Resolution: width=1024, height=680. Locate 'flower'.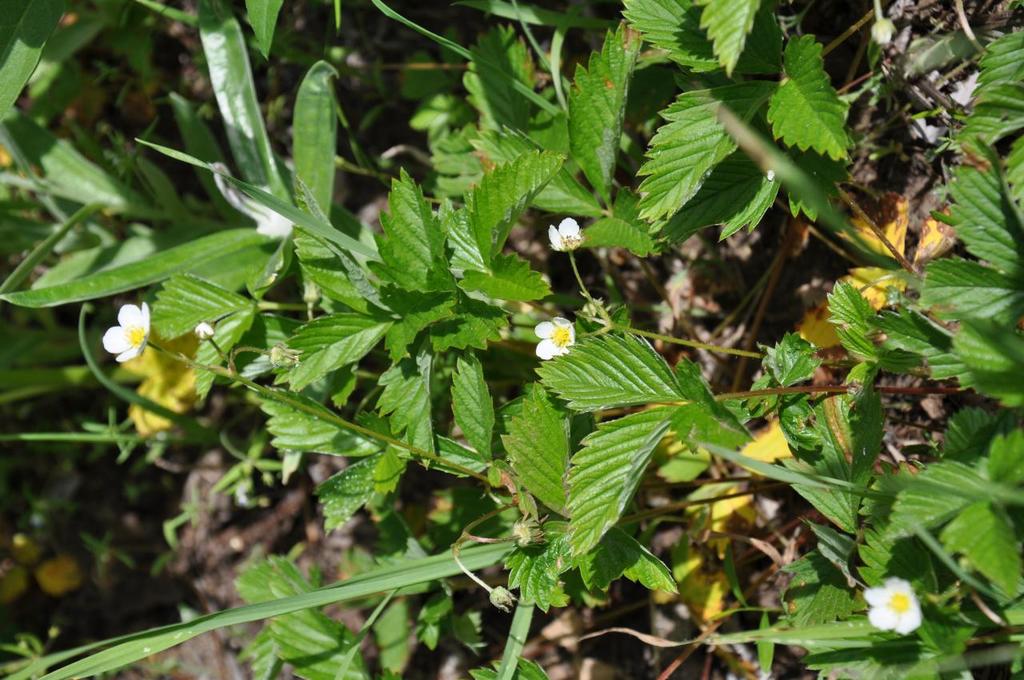
<box>866,577,922,635</box>.
